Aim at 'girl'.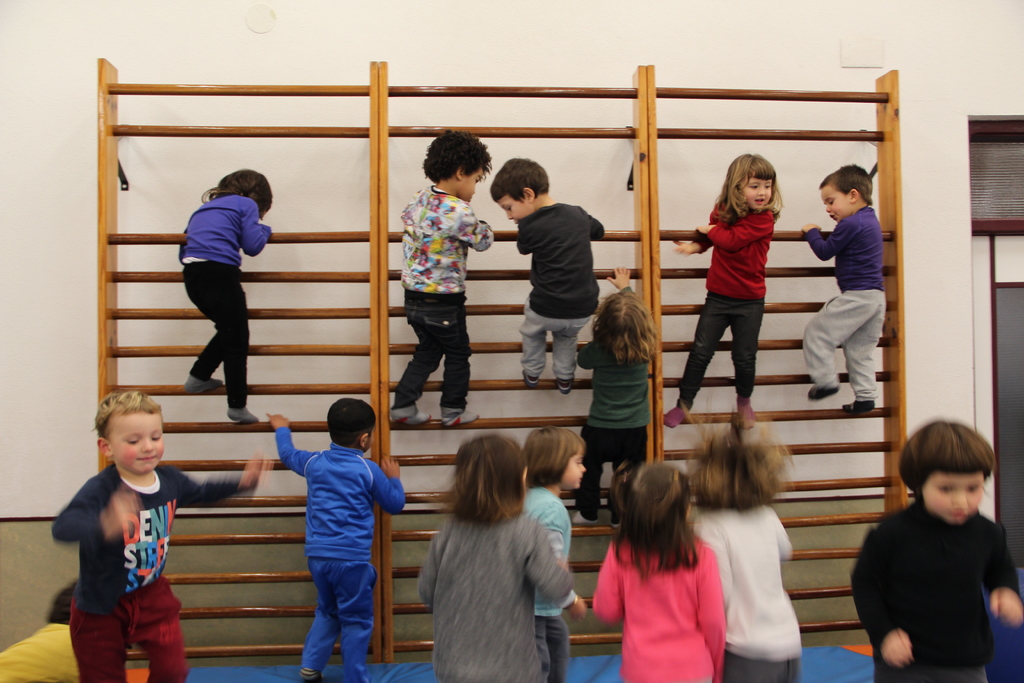
Aimed at 664,152,781,436.
